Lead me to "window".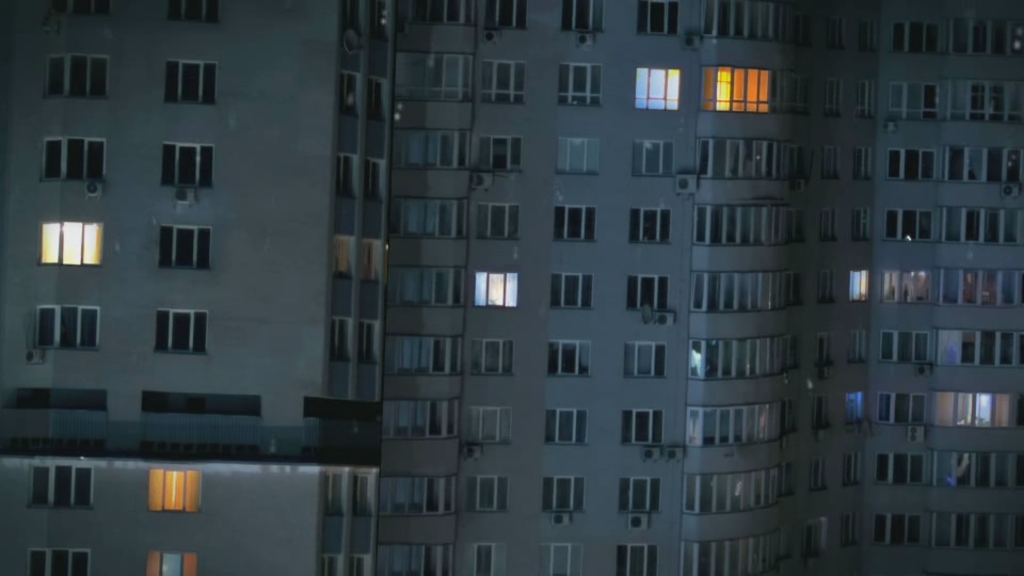
Lead to 476/268/518/310.
